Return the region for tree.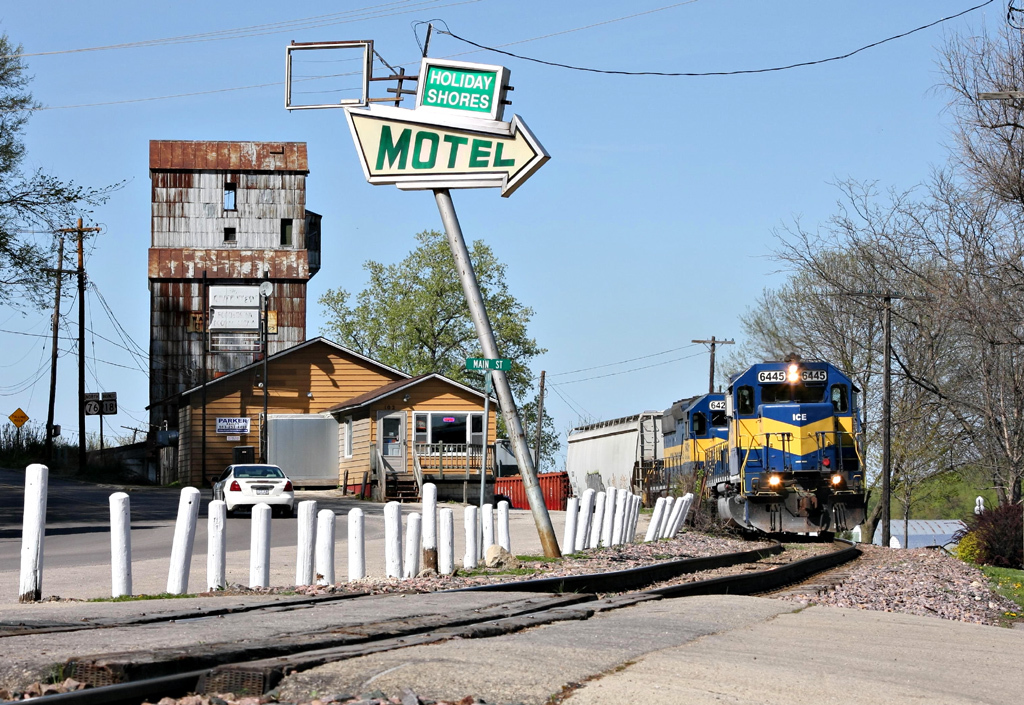
(314,230,547,398).
